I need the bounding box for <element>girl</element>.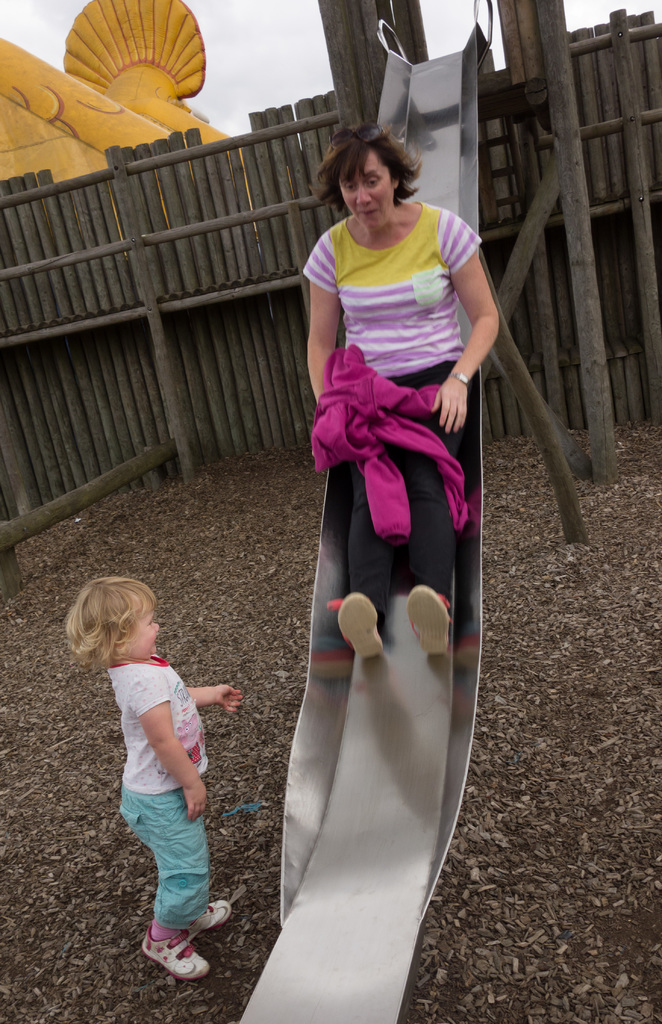
Here it is: x1=62 y1=572 x2=252 y2=975.
